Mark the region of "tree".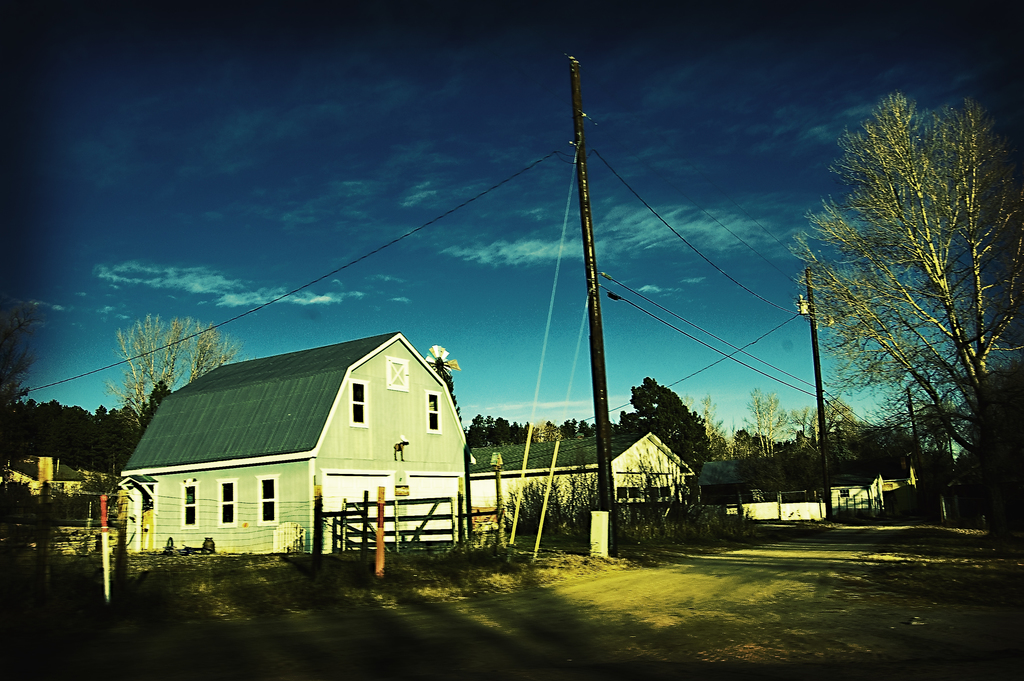
Region: <bbox>619, 377, 708, 470</bbox>.
